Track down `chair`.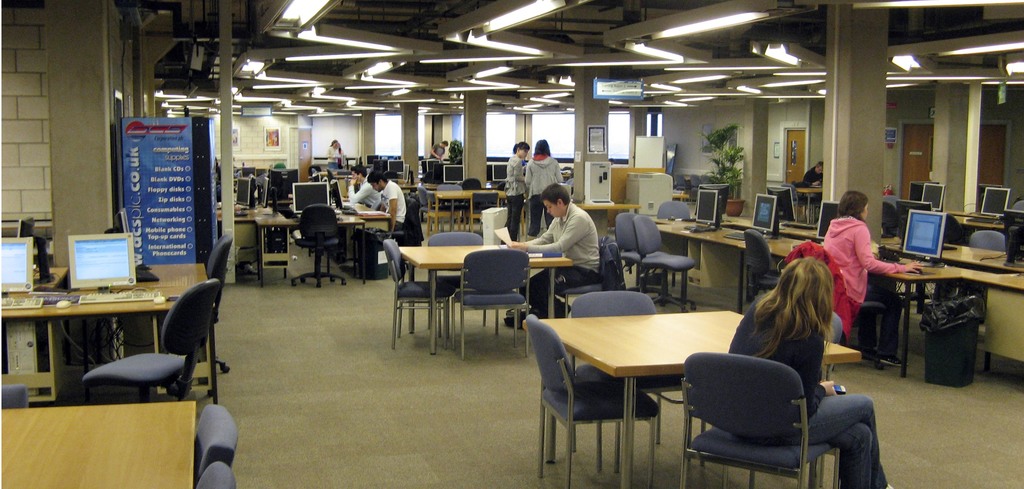
Tracked to pyautogui.locateOnScreen(417, 184, 463, 229).
